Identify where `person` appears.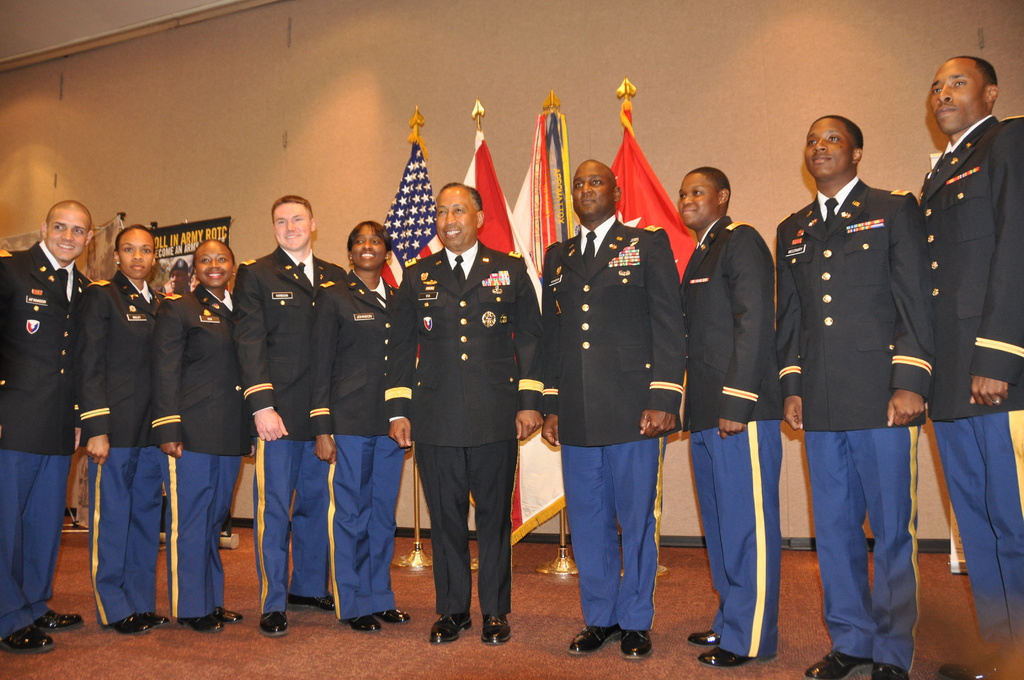
Appears at rect(667, 164, 778, 676).
